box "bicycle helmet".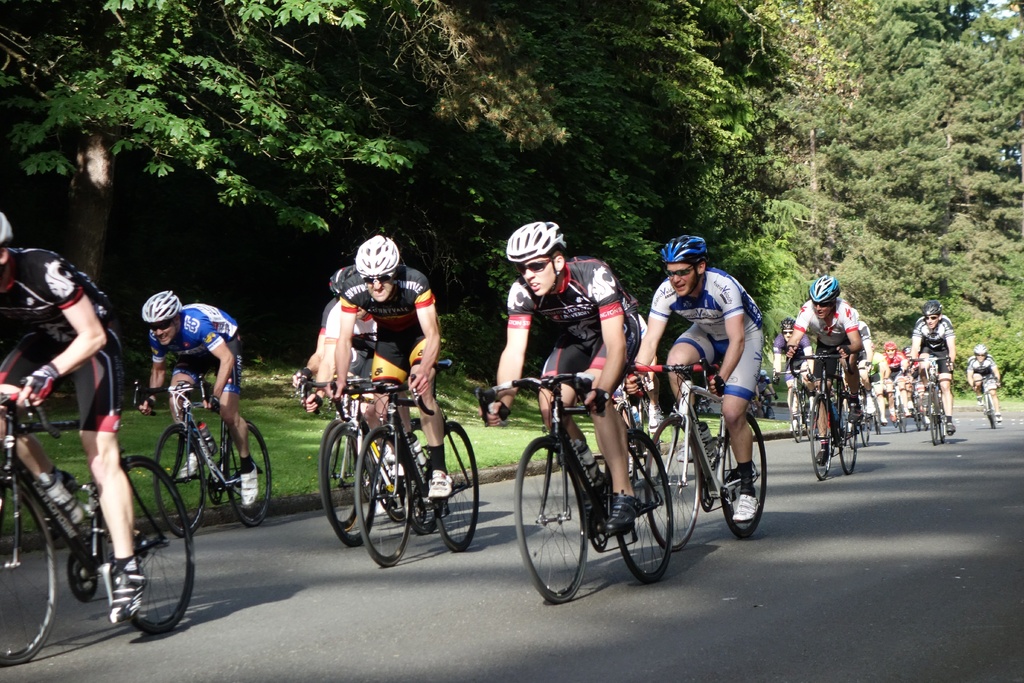
detection(923, 304, 943, 331).
